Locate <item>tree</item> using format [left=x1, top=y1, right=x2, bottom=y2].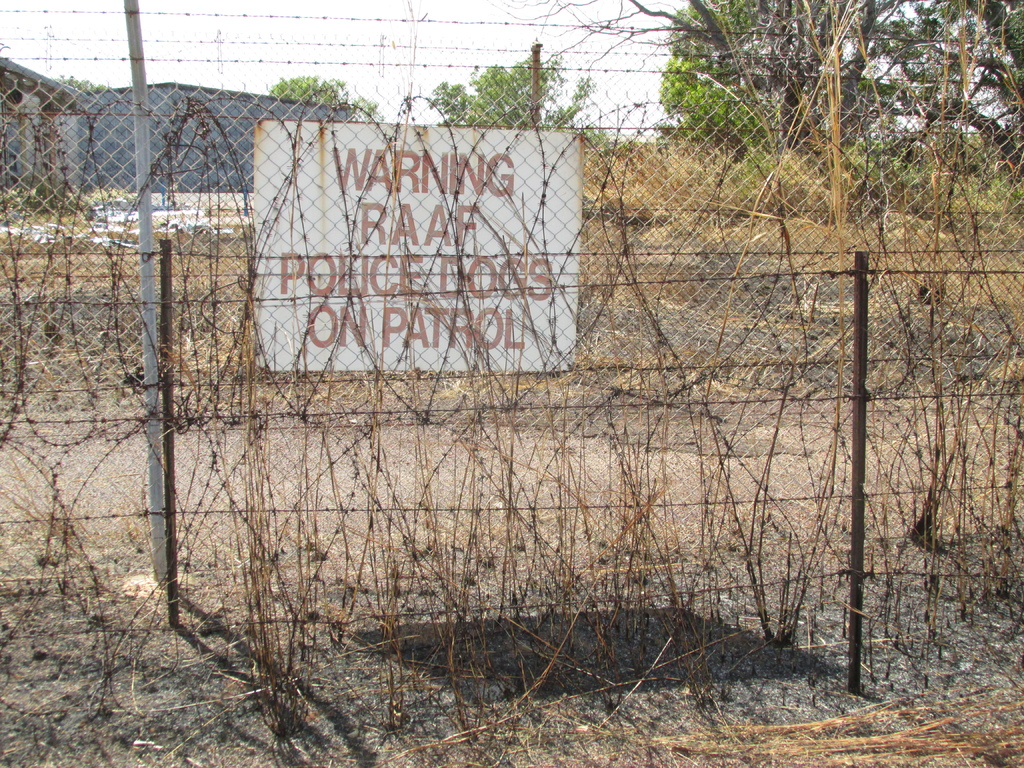
[left=429, top=48, right=586, bottom=130].
